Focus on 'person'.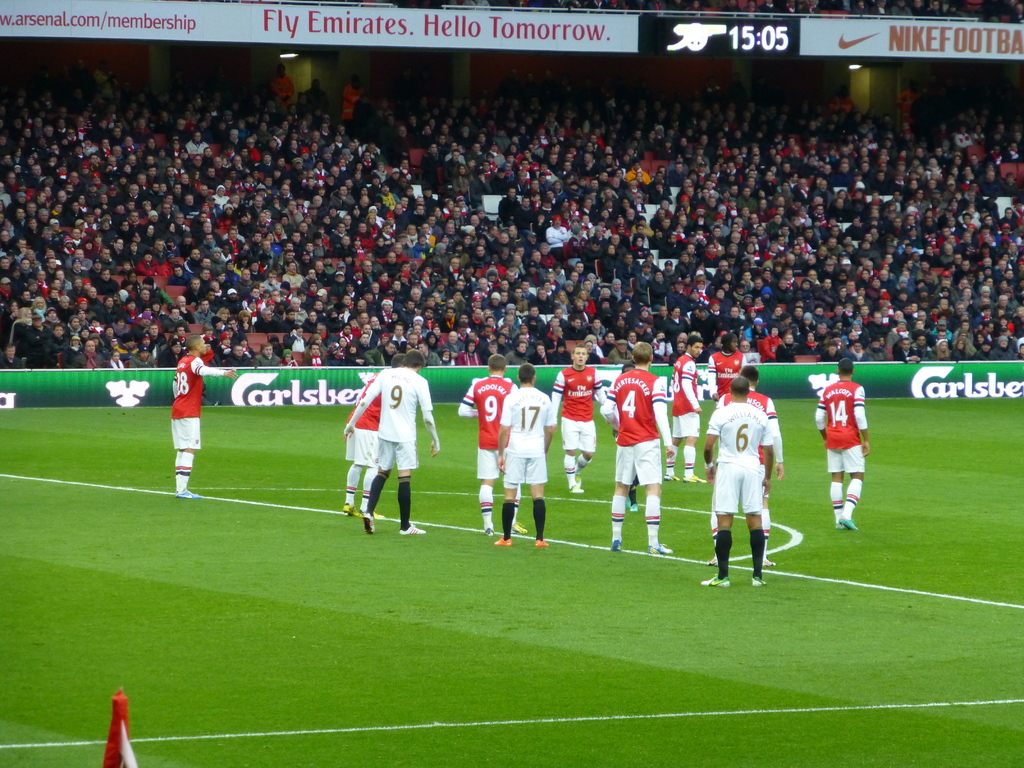
Focused at bbox(346, 352, 429, 534).
